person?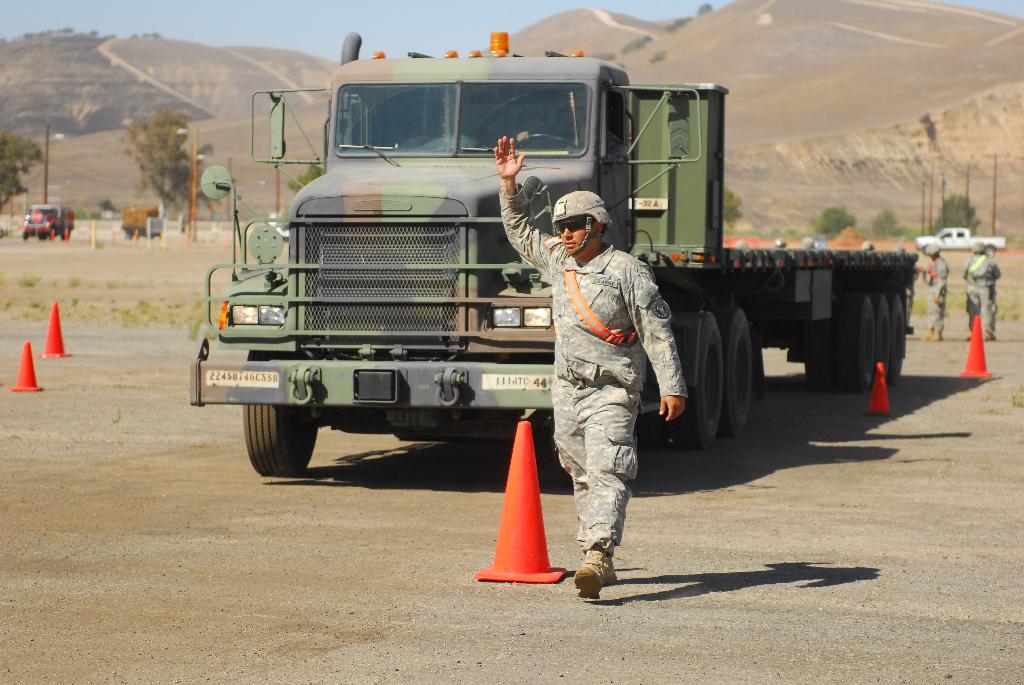
bbox=[962, 240, 1004, 340]
